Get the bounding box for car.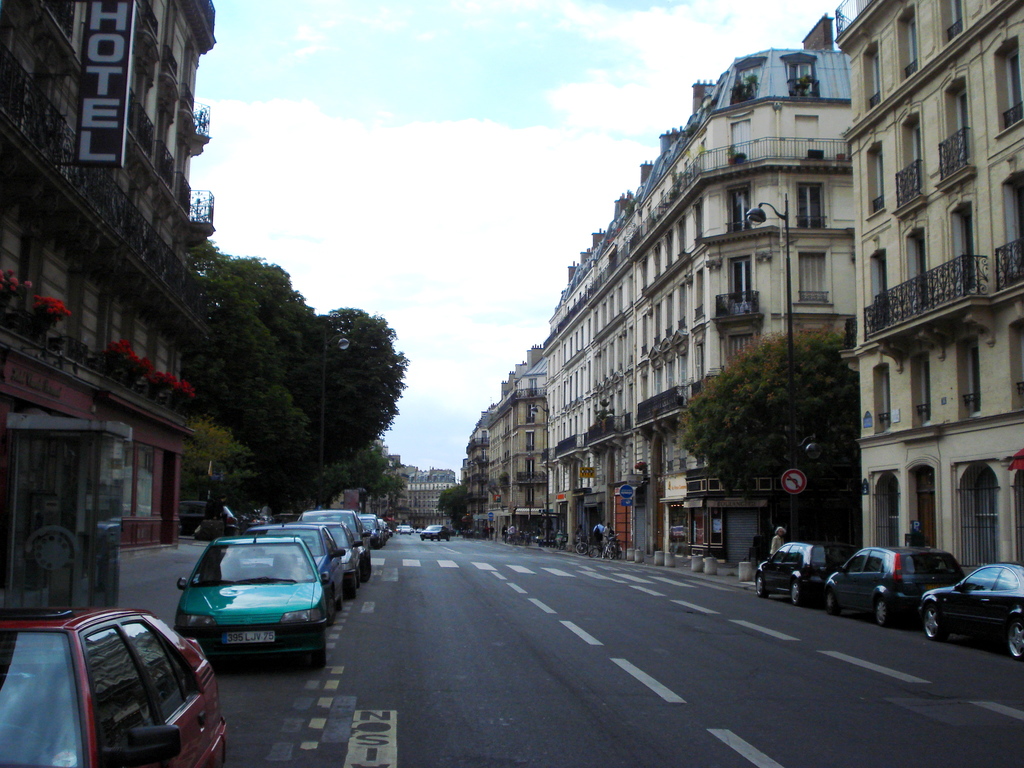
locate(236, 525, 343, 625).
